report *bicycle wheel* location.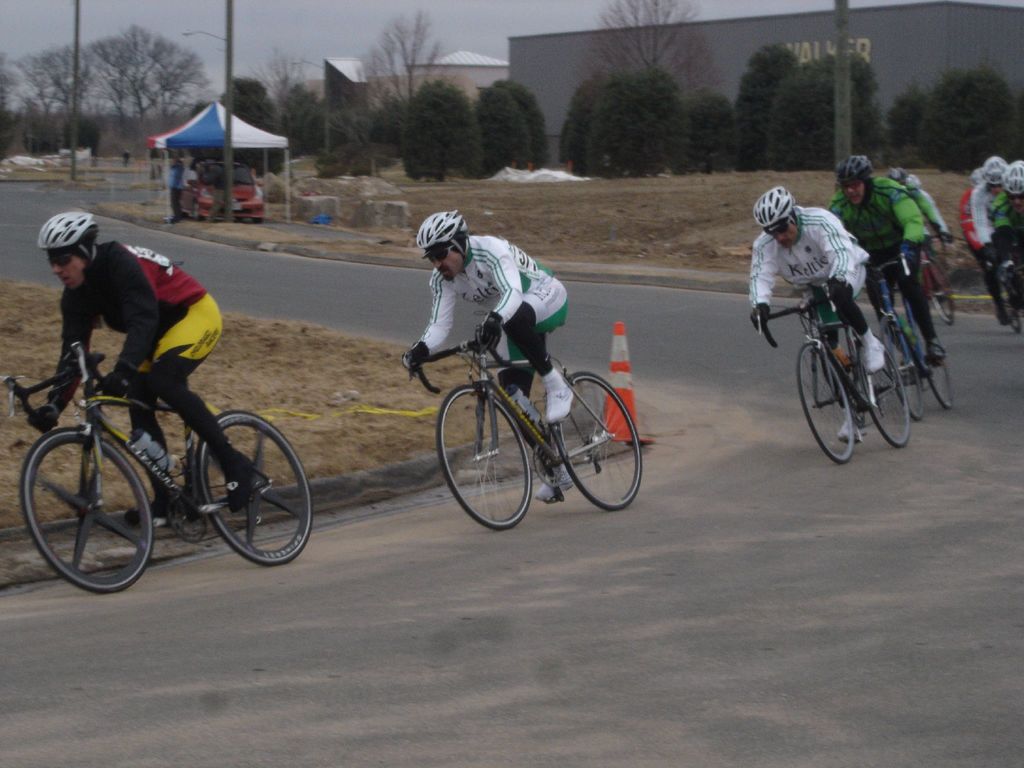
Report: l=196, t=409, r=307, b=565.
